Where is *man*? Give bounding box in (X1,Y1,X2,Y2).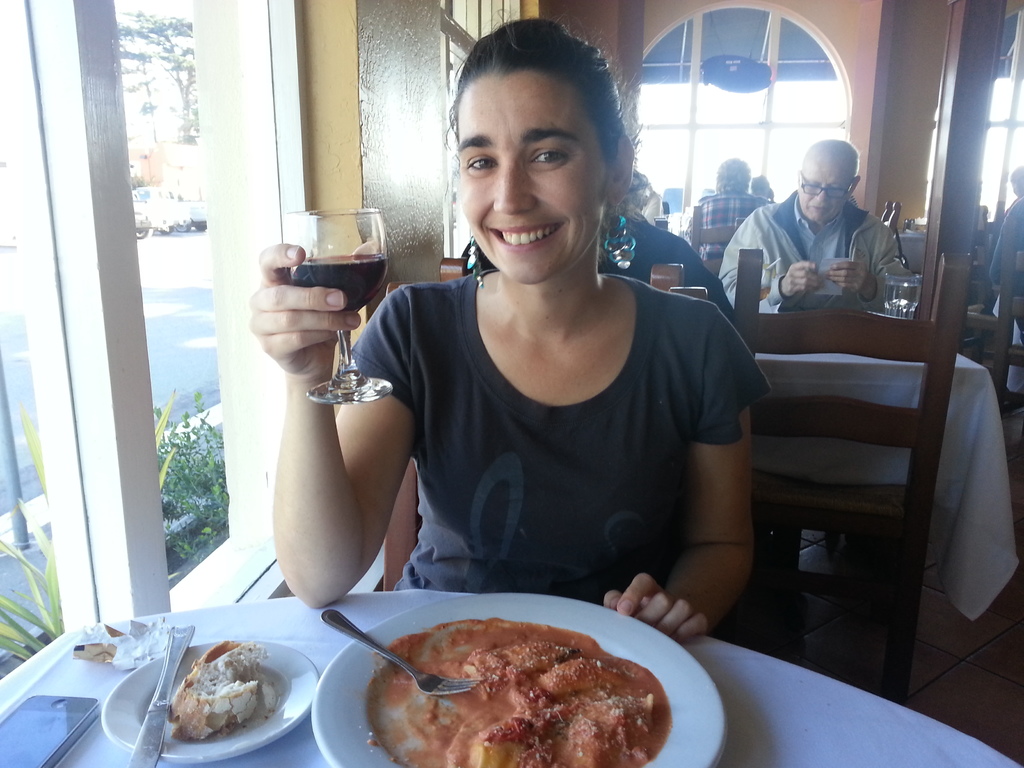
(684,156,773,259).
